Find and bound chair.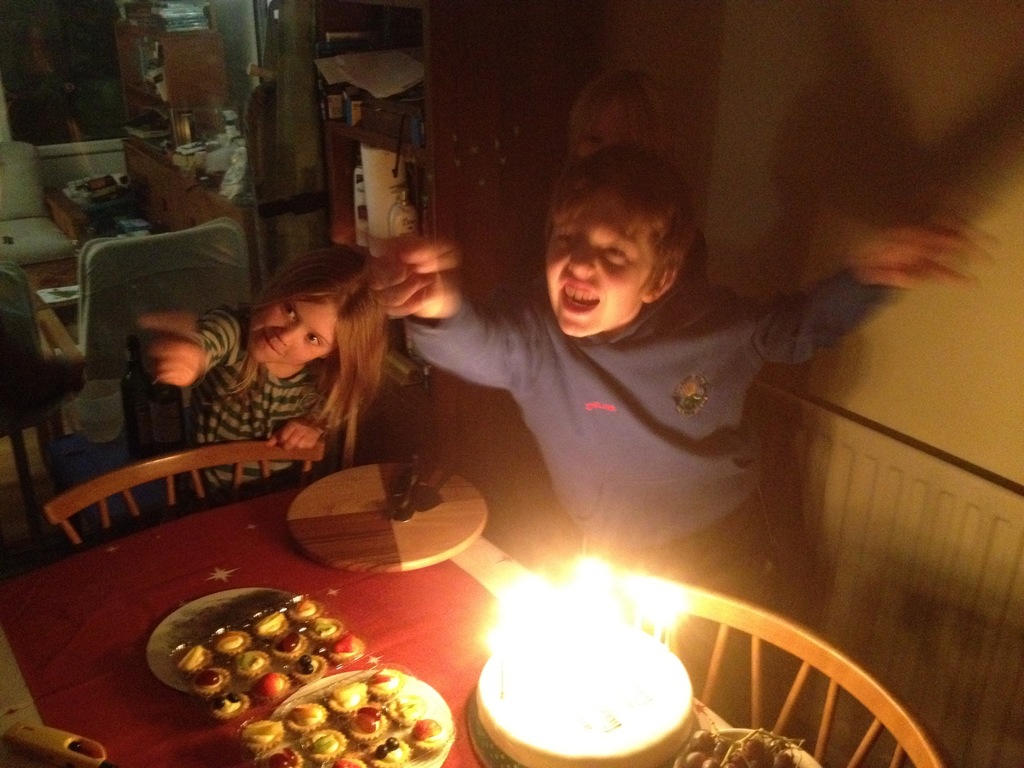
Bound: 39/214/257/427.
